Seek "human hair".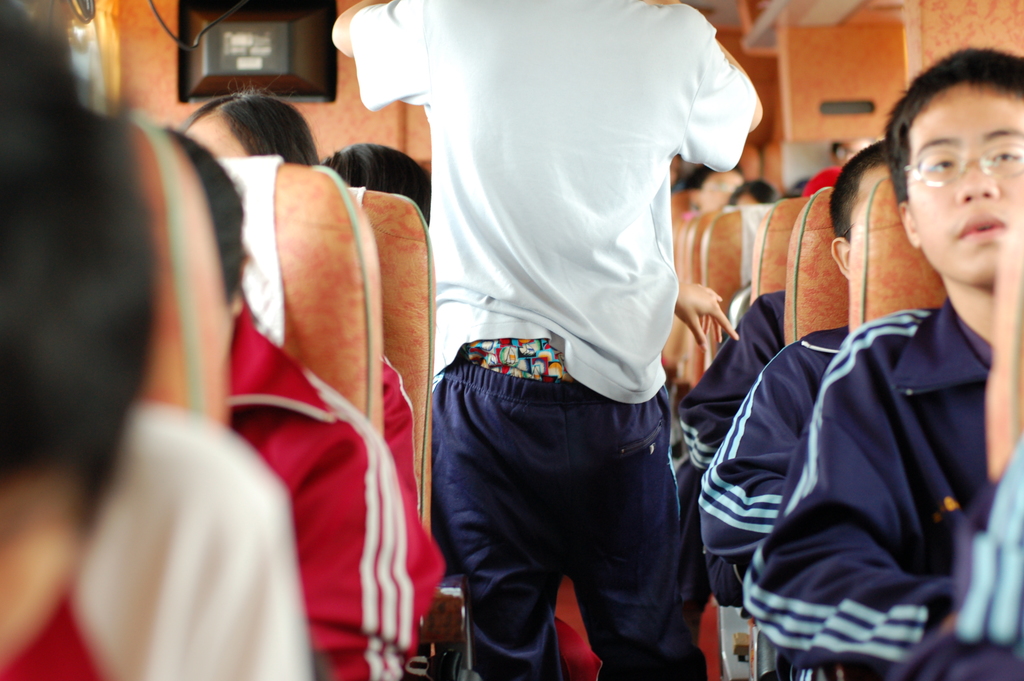
bbox(0, 0, 164, 539).
